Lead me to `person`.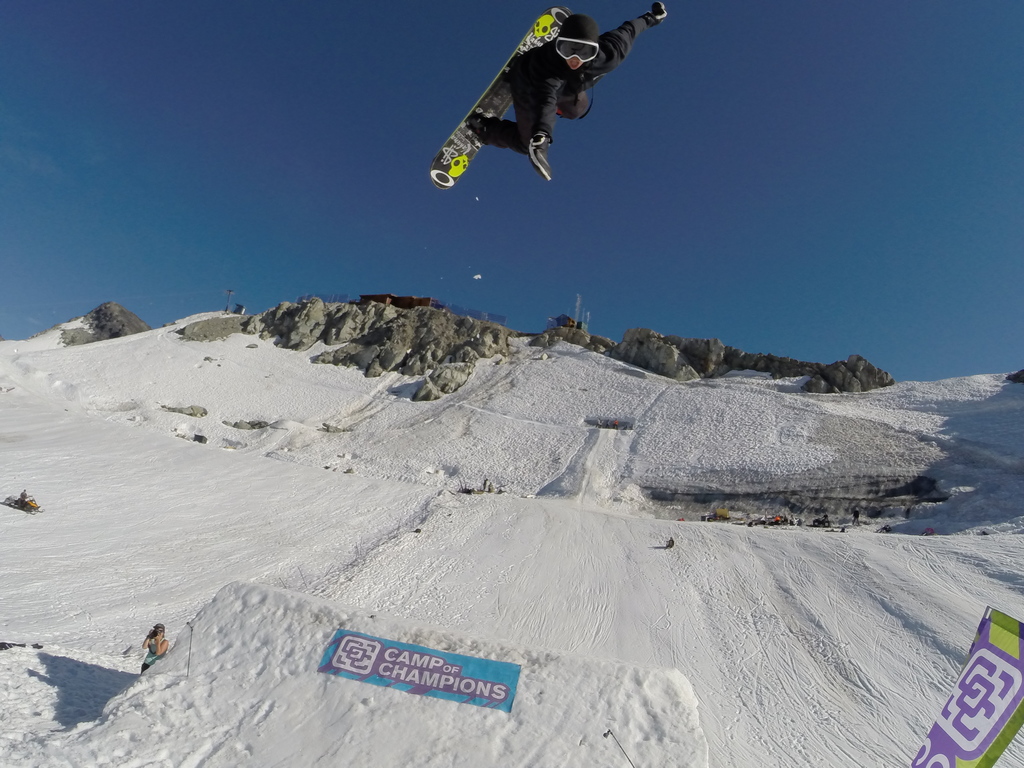
Lead to x1=822 y1=509 x2=829 y2=522.
